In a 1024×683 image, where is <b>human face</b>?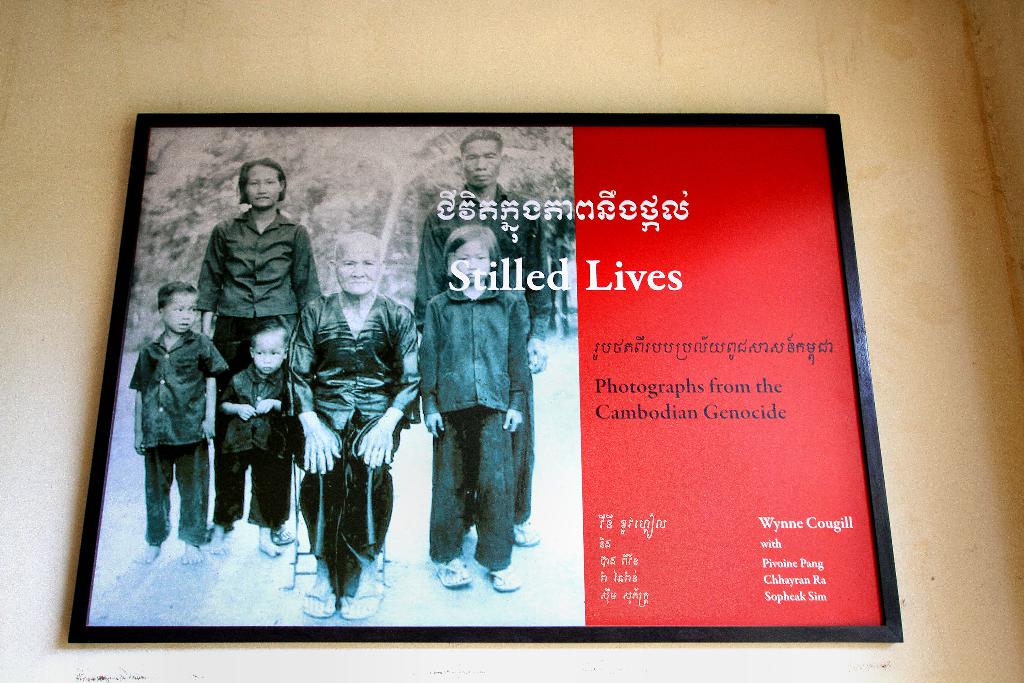
336, 245, 381, 293.
